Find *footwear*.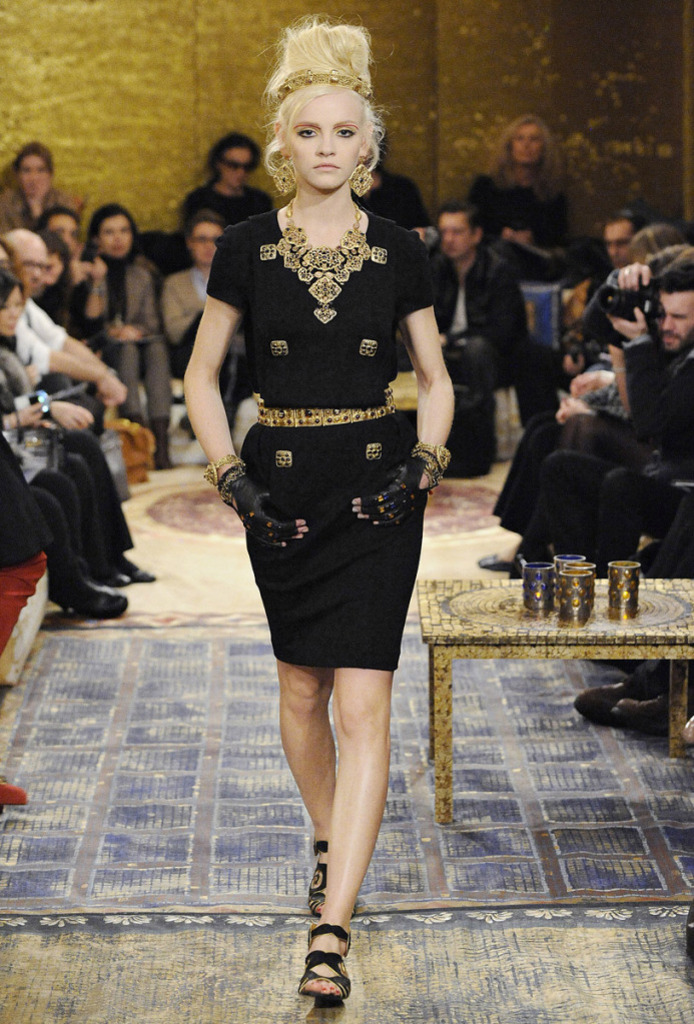
[613, 694, 676, 737].
